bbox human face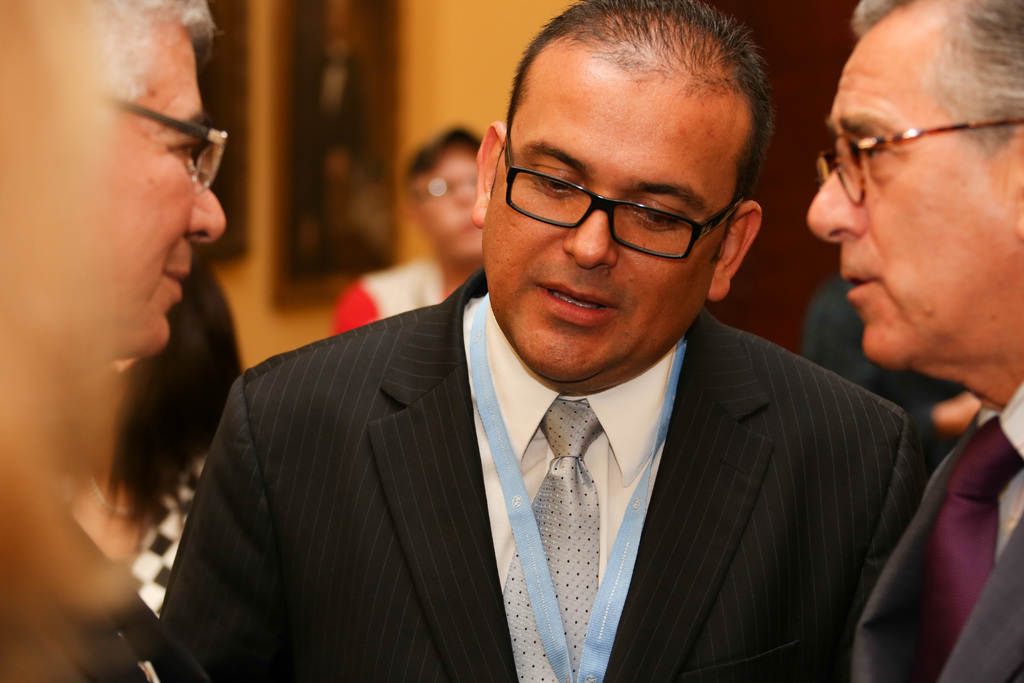
<region>120, 26, 229, 353</region>
